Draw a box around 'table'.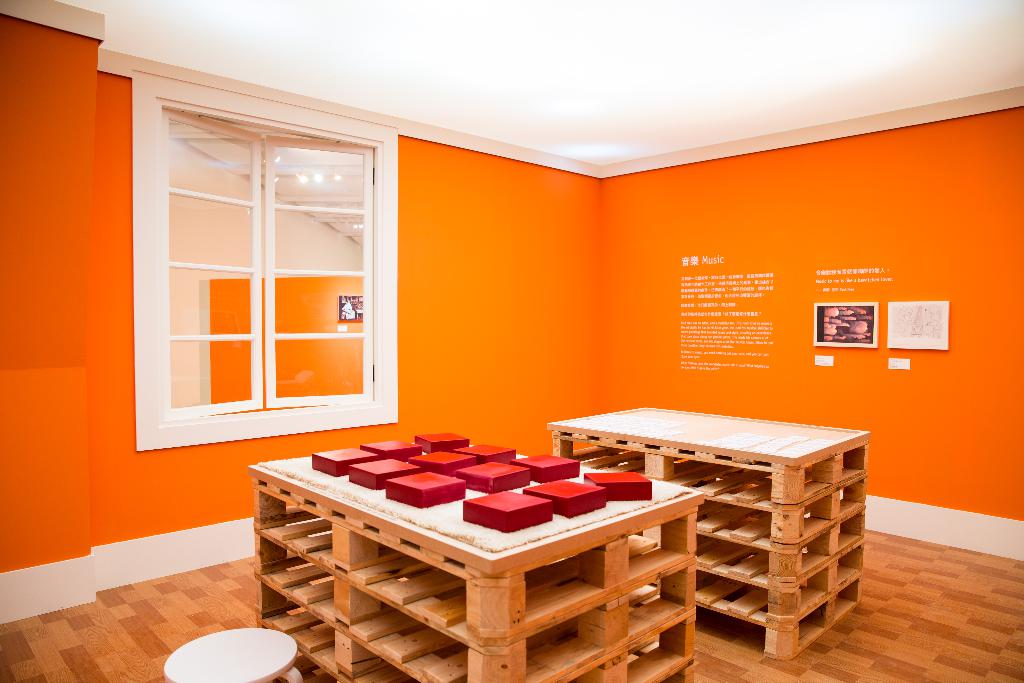
left=543, top=404, right=872, bottom=663.
